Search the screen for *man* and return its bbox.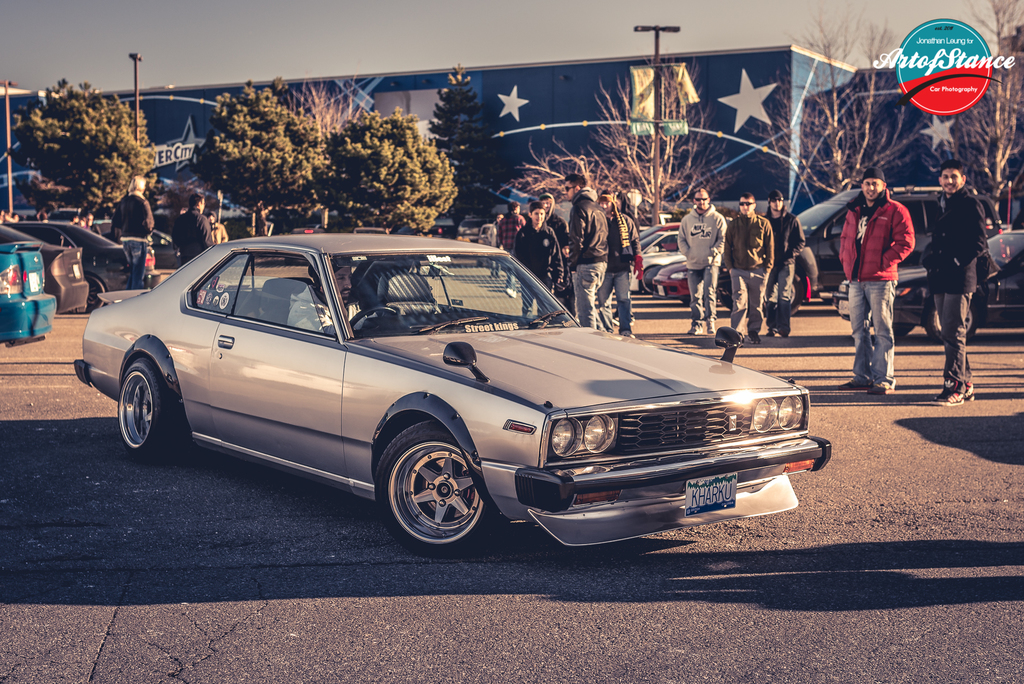
Found: crop(495, 203, 525, 297).
